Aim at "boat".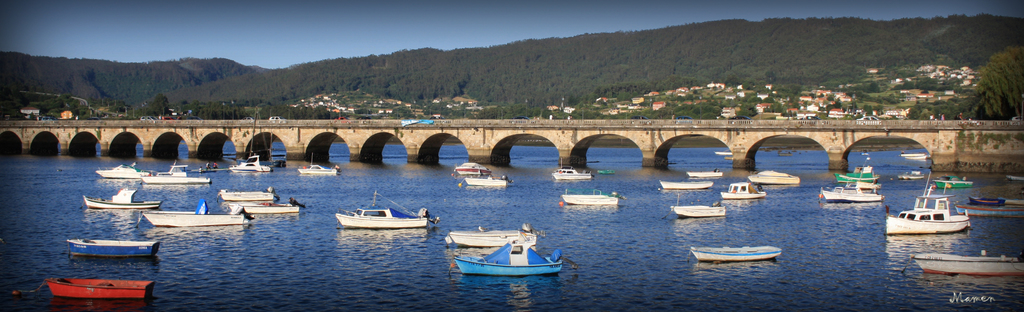
Aimed at {"x1": 68, "y1": 243, "x2": 161, "y2": 258}.
